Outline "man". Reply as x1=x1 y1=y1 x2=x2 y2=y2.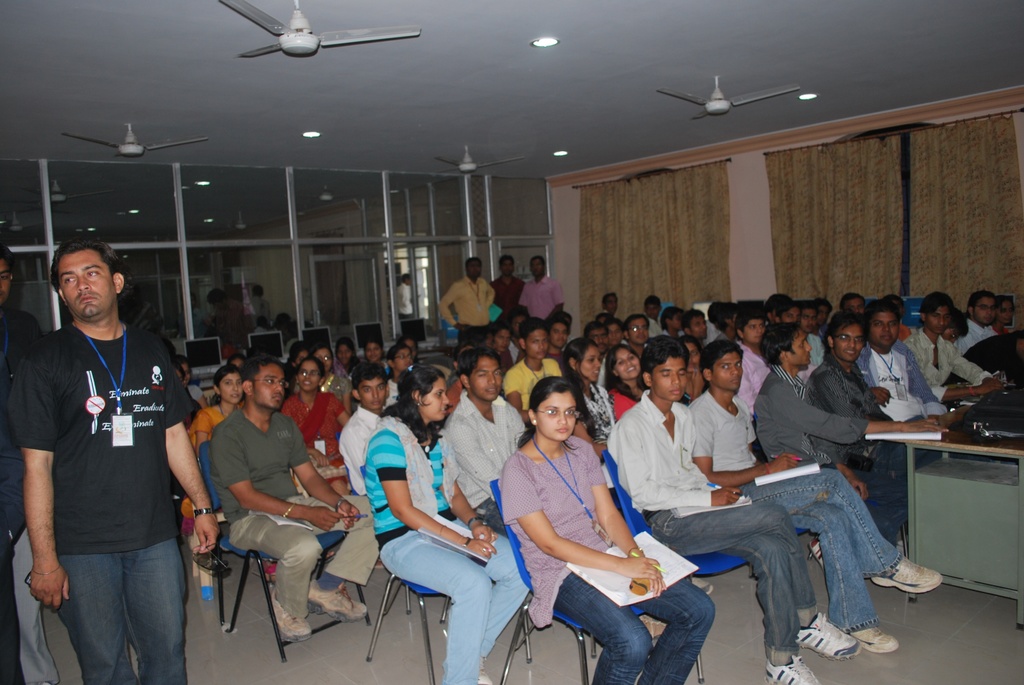
x1=545 y1=311 x2=572 y2=377.
